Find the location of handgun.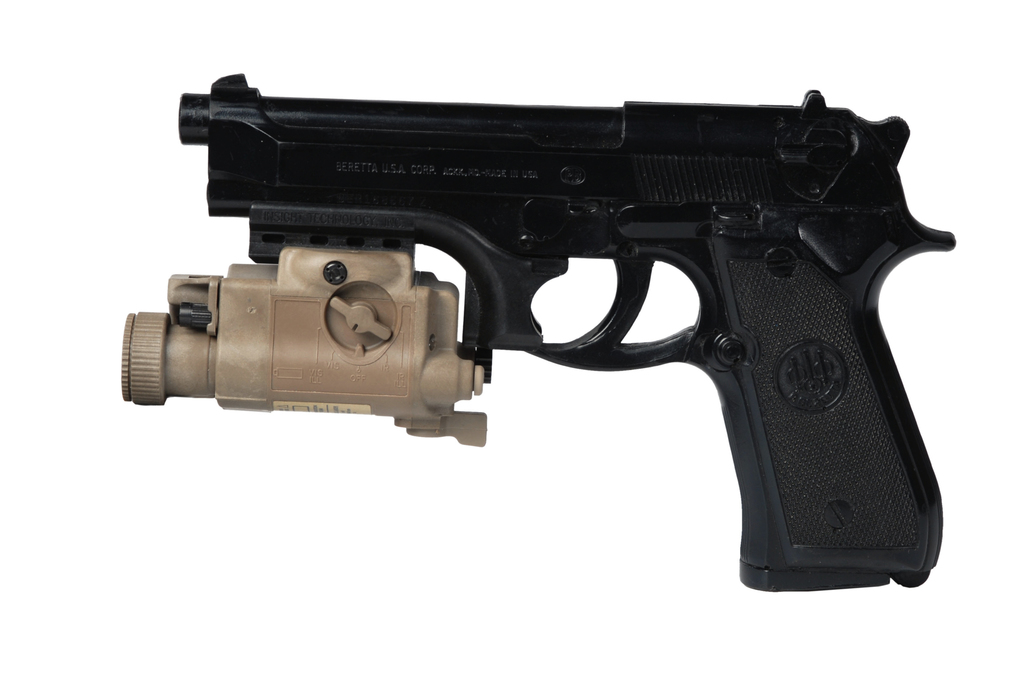
Location: 120/68/956/593.
